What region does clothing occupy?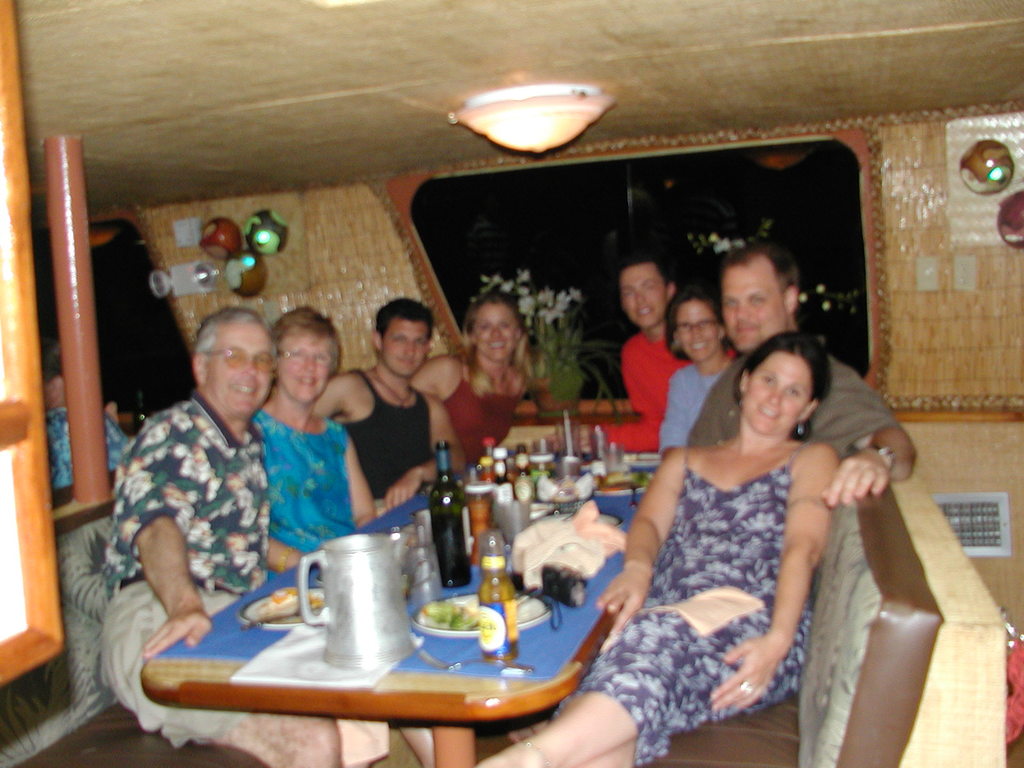
bbox=(588, 331, 735, 455).
